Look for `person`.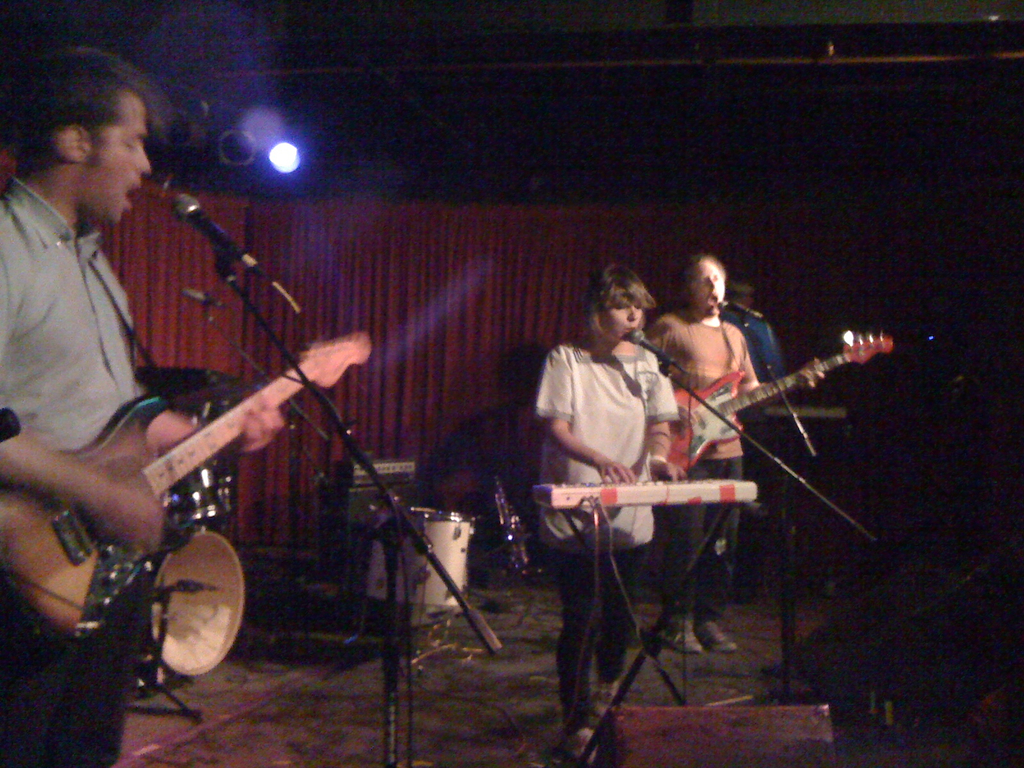
Found: box=[8, 58, 298, 744].
